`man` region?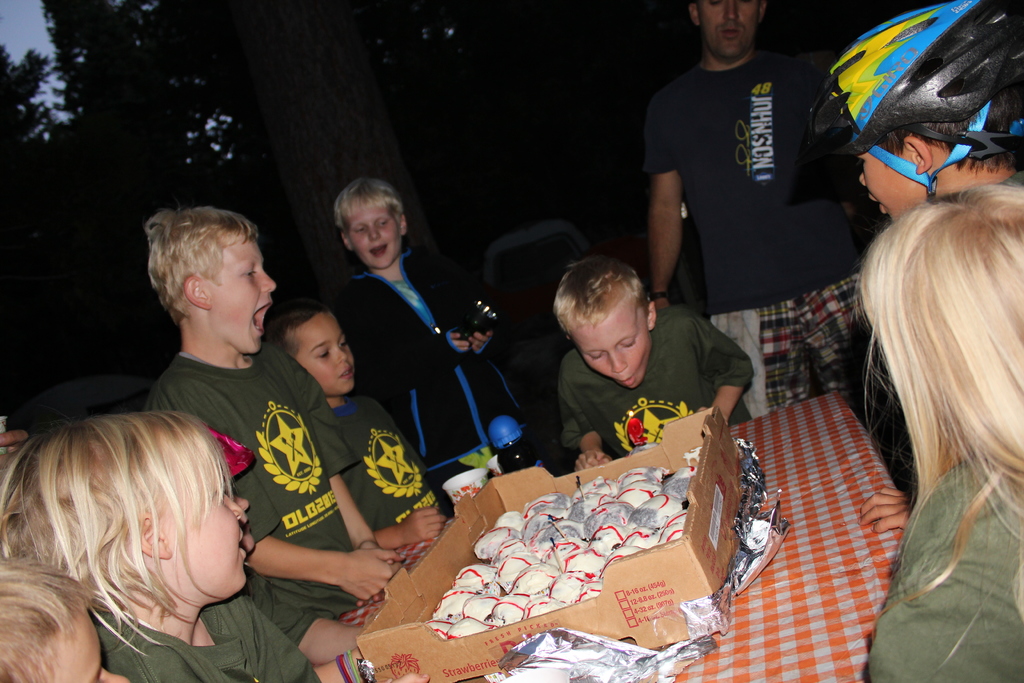
rect(635, 0, 893, 408)
